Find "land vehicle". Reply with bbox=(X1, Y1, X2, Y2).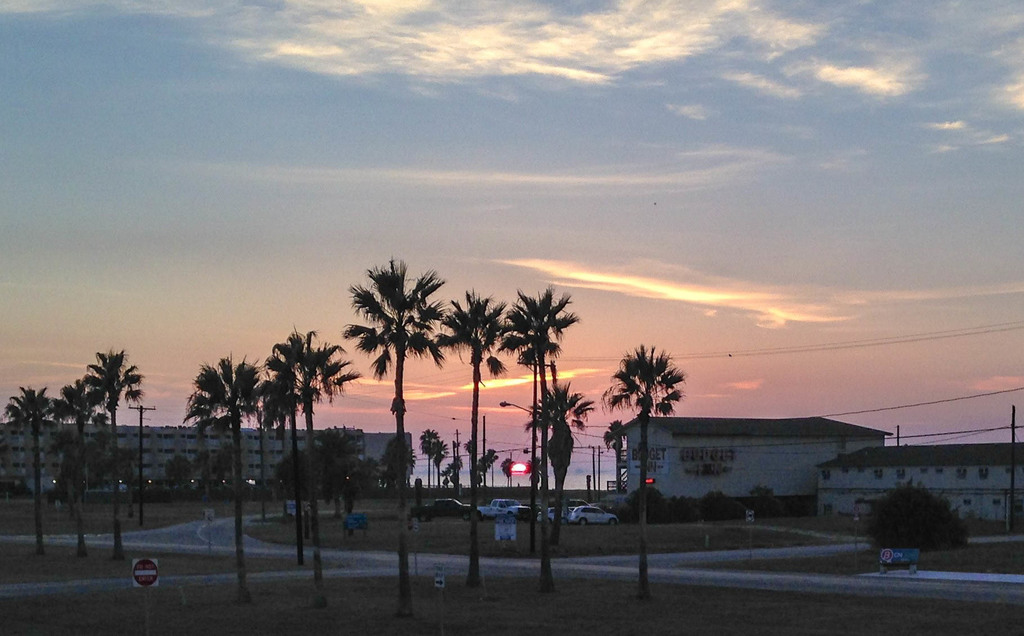
bbox=(480, 497, 534, 519).
